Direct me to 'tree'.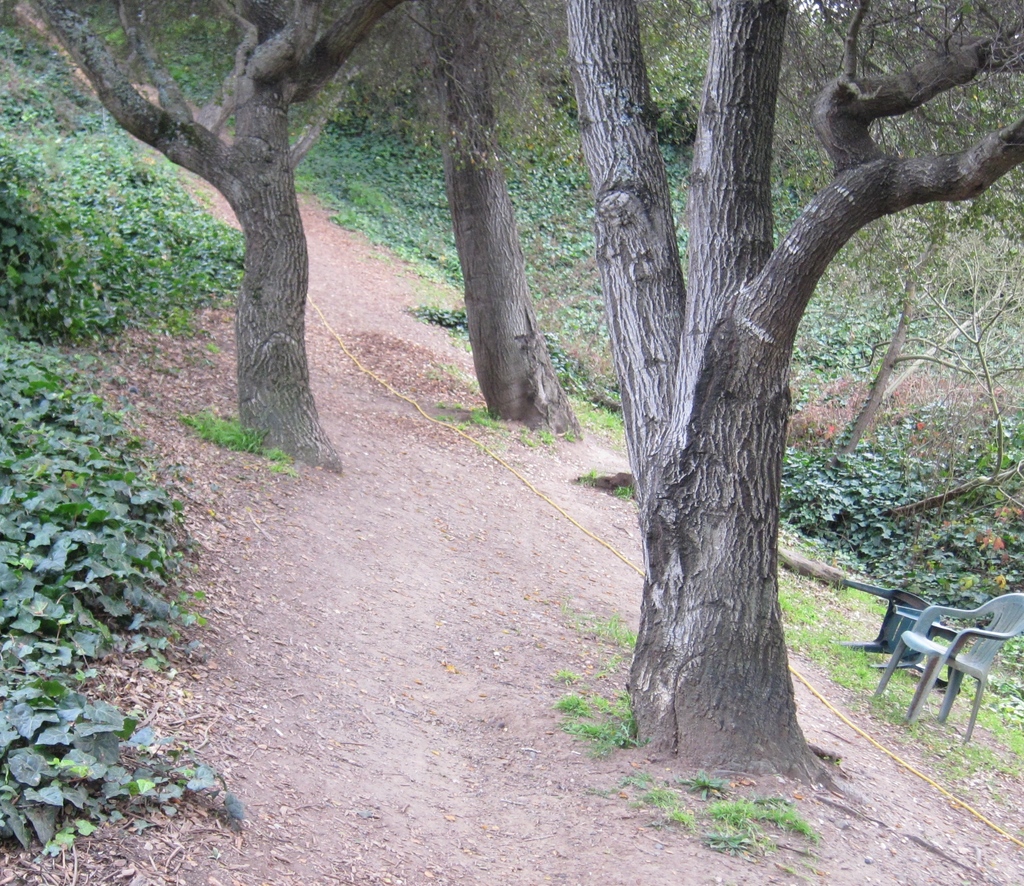
Direction: 422:0:589:433.
